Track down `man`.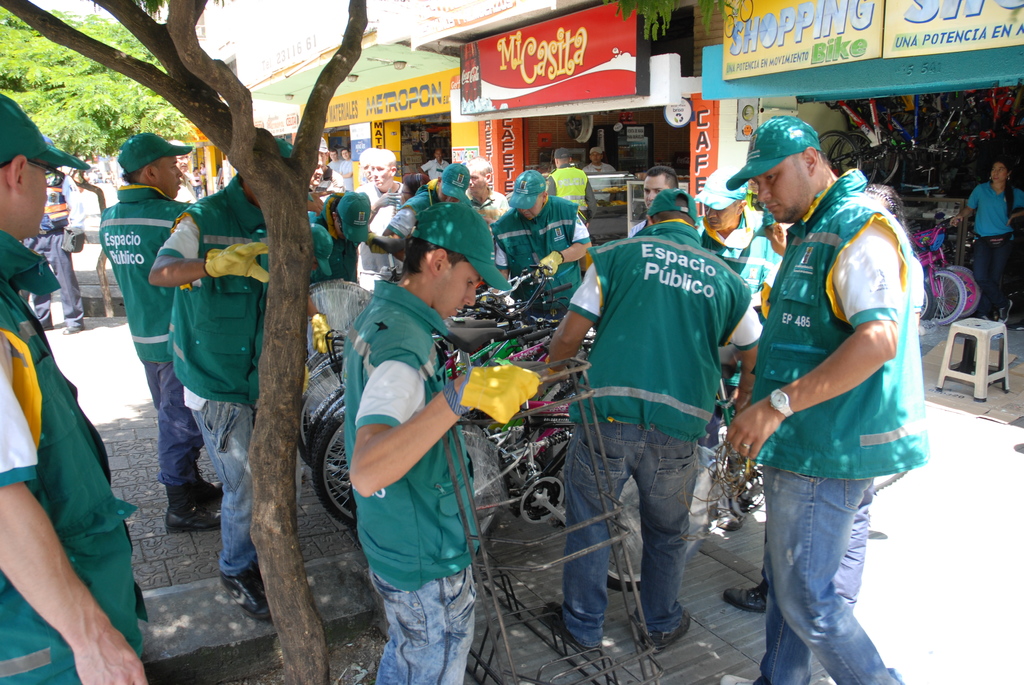
Tracked to BBox(143, 132, 332, 622).
